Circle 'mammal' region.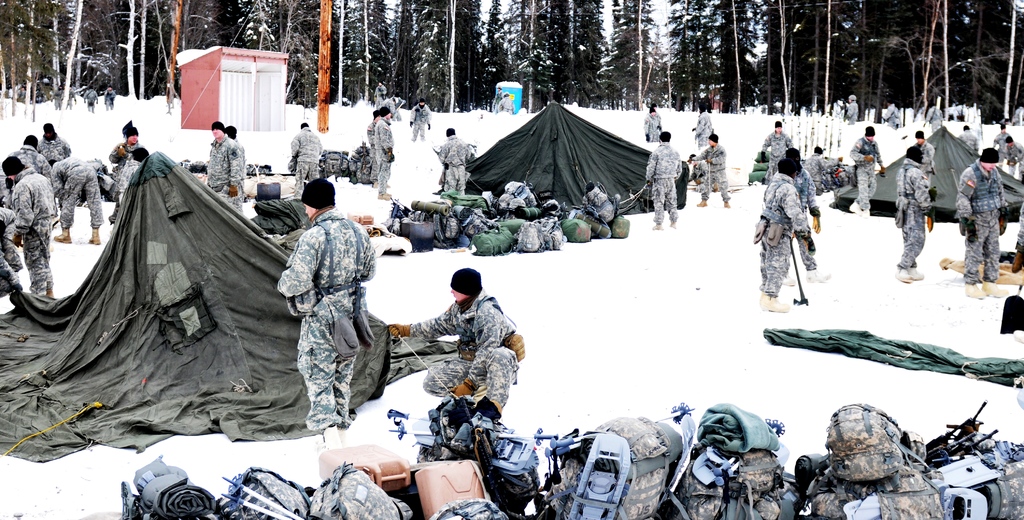
Region: left=287, top=120, right=320, bottom=199.
